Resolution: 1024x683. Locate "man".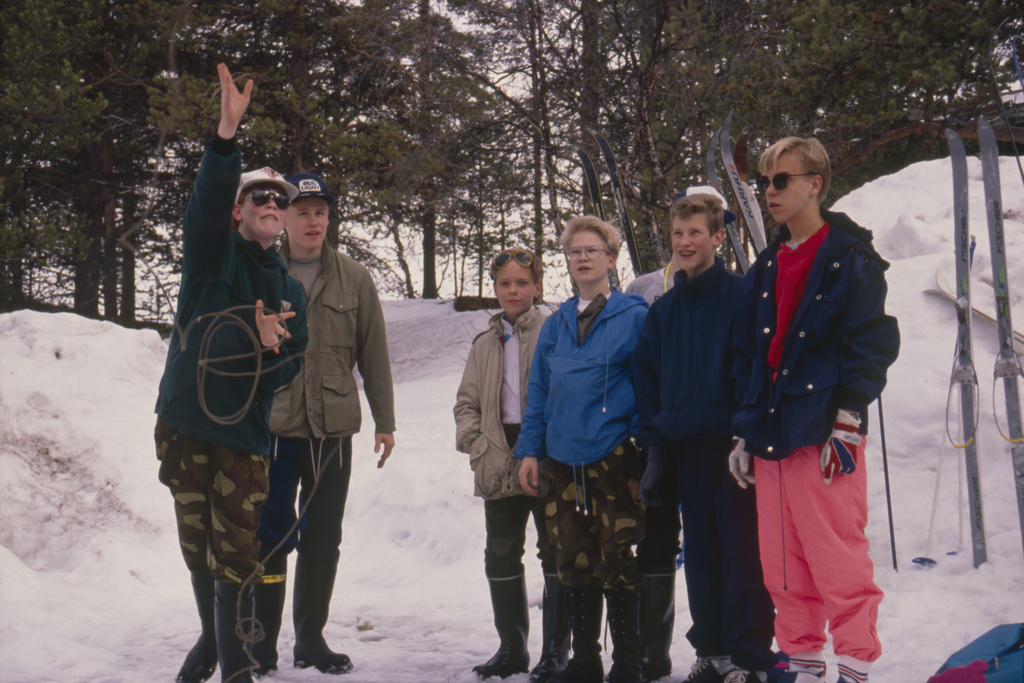
[x1=158, y1=67, x2=339, y2=682].
